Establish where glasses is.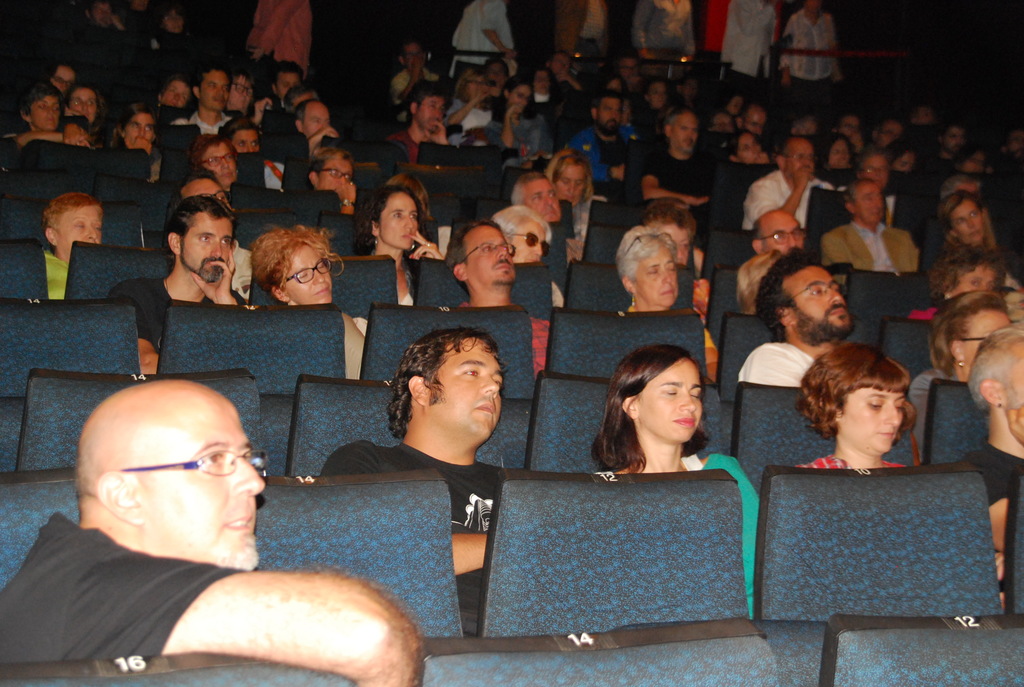
Established at {"x1": 50, "y1": 77, "x2": 71, "y2": 86}.
